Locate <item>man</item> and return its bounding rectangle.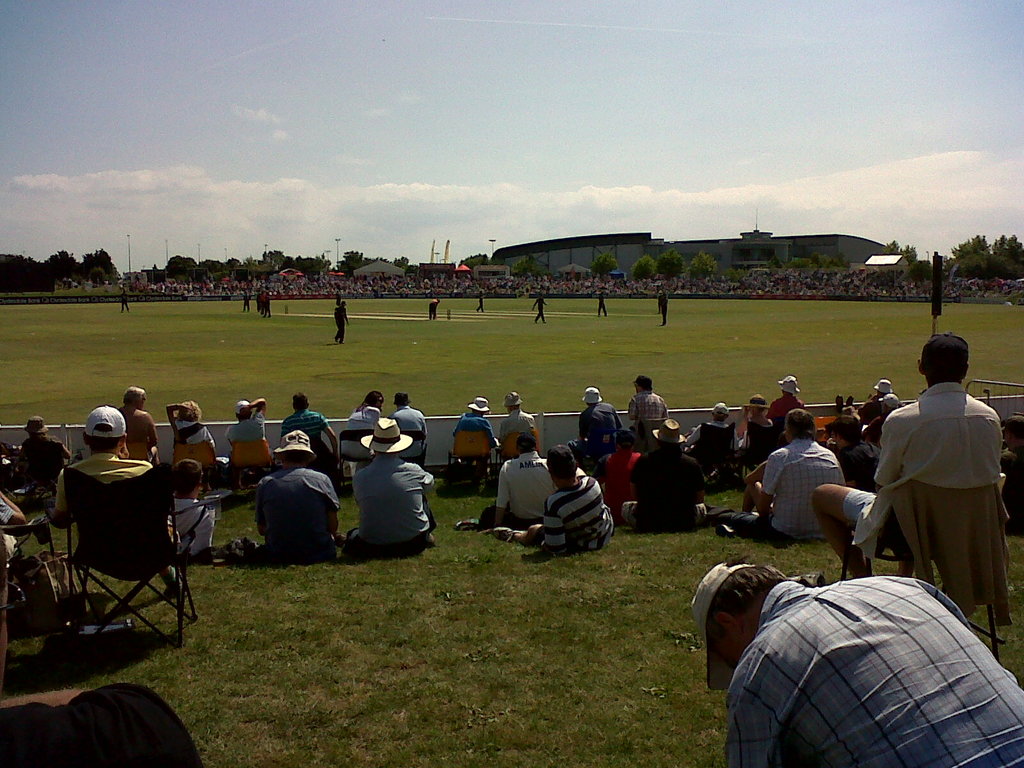
box(493, 440, 621, 556).
